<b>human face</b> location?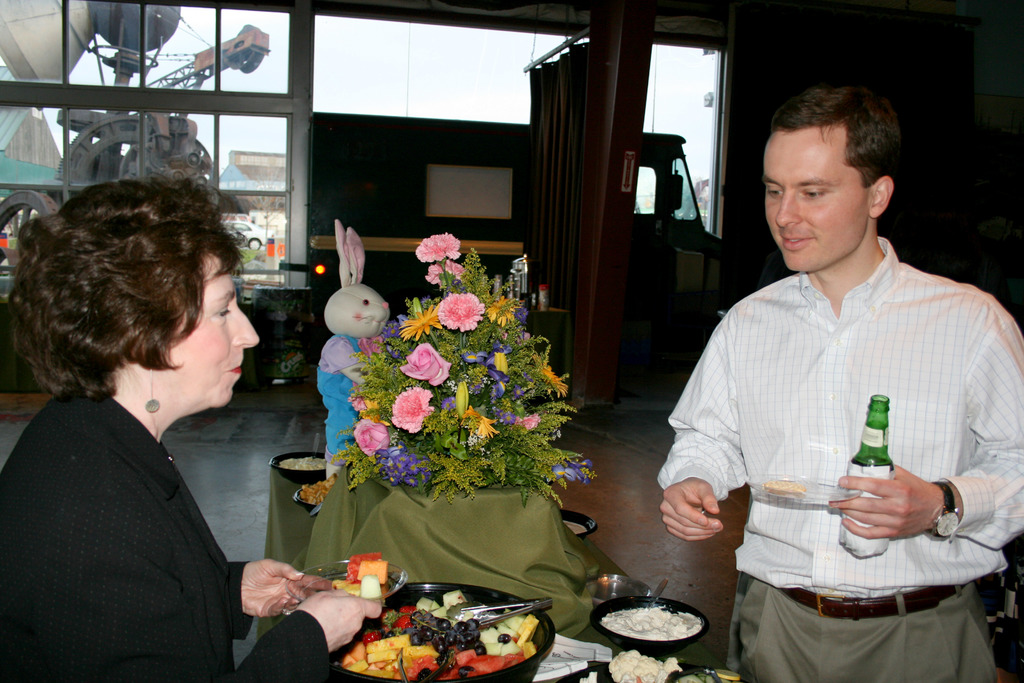
166:256:262:402
